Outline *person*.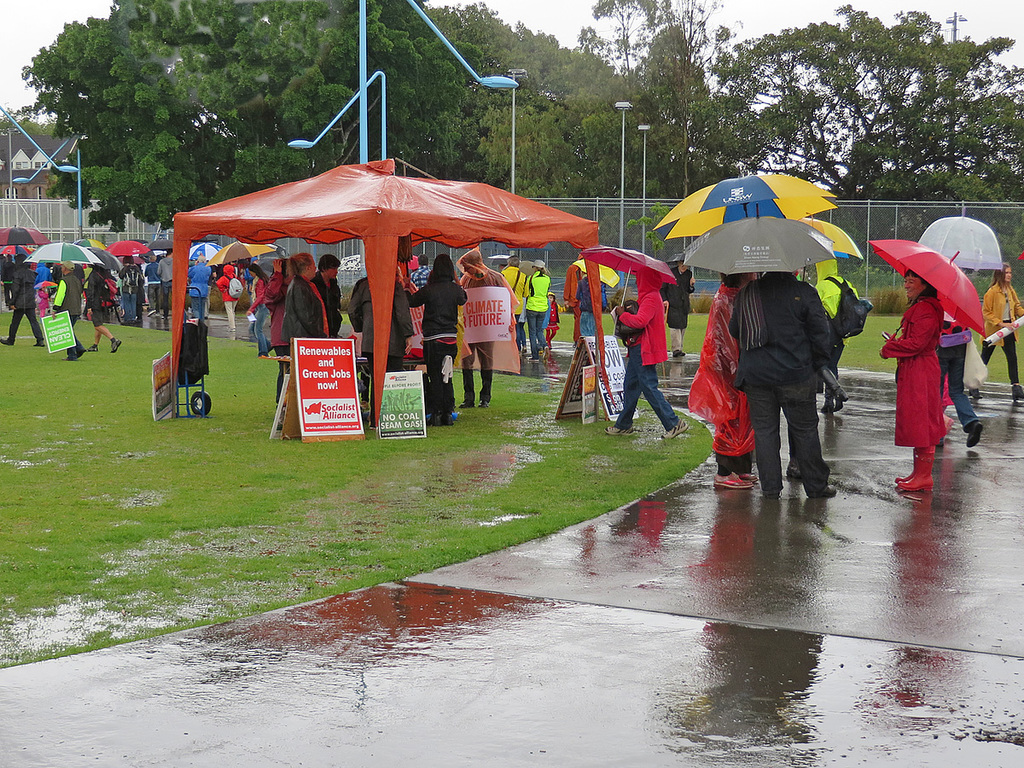
Outline: BBox(527, 263, 550, 360).
